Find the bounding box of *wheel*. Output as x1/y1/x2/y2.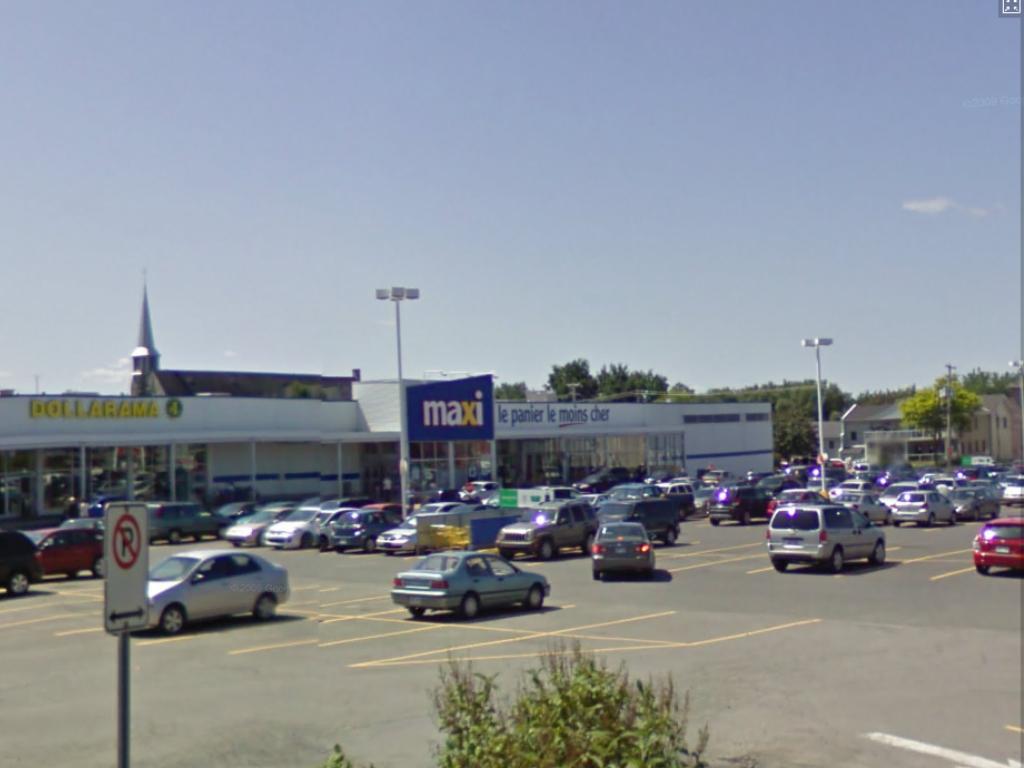
975/567/989/575.
